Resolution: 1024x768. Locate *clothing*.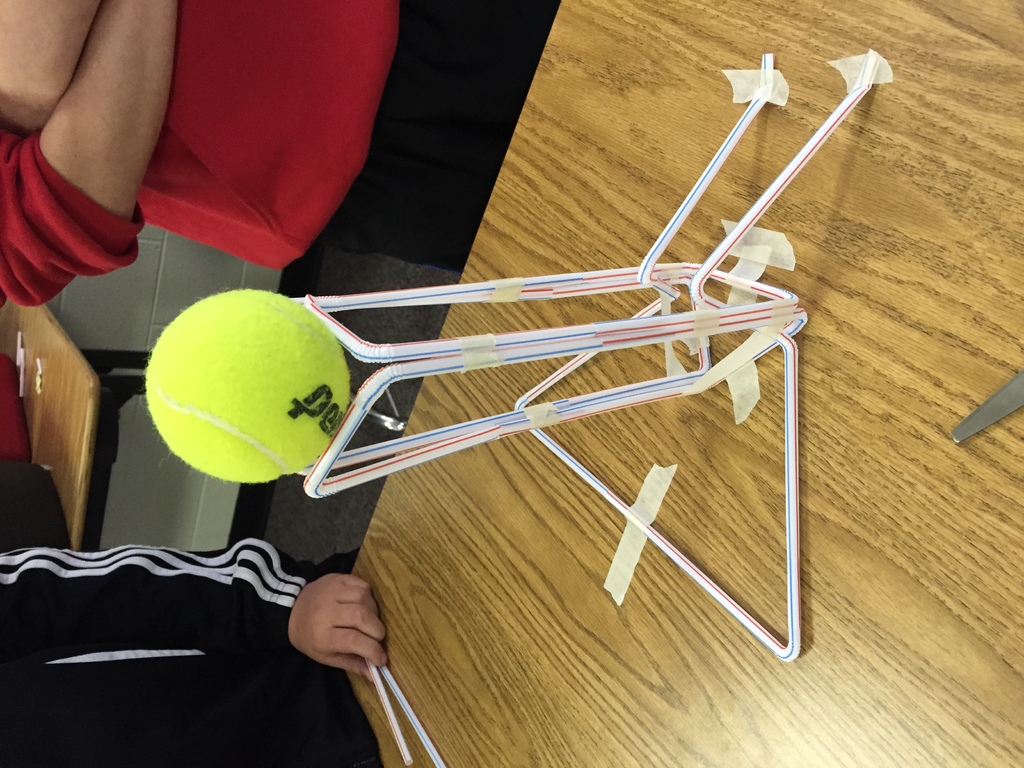
pyautogui.locateOnScreen(0, 0, 562, 314).
